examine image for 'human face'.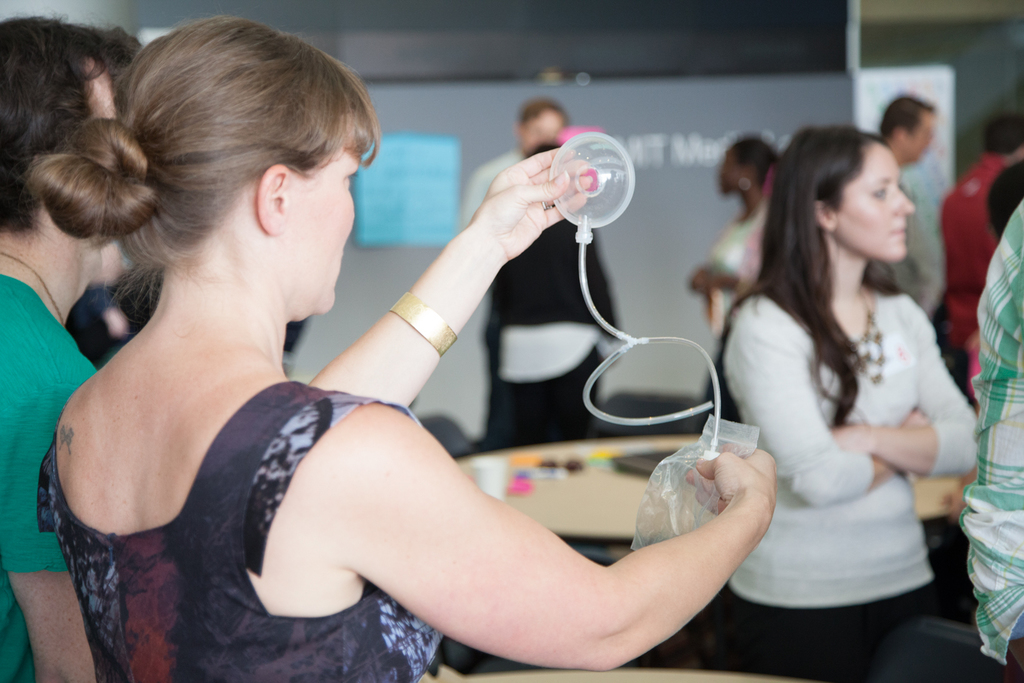
Examination result: bbox=(273, 124, 360, 313).
